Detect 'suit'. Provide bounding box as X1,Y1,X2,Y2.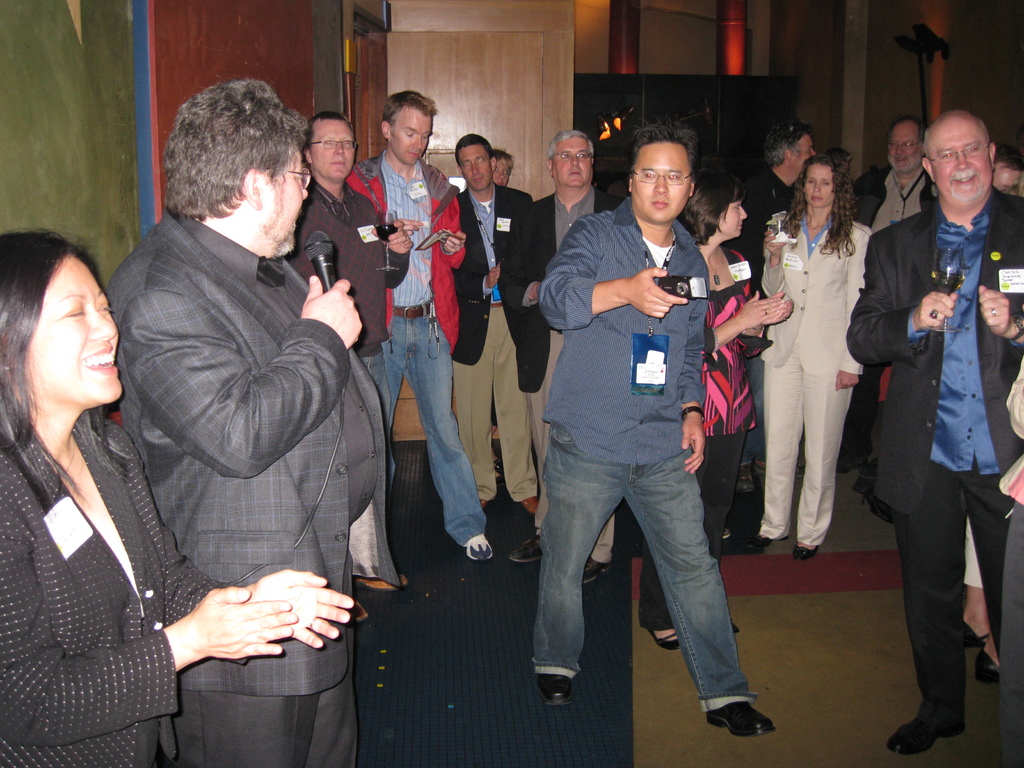
740,164,793,278.
